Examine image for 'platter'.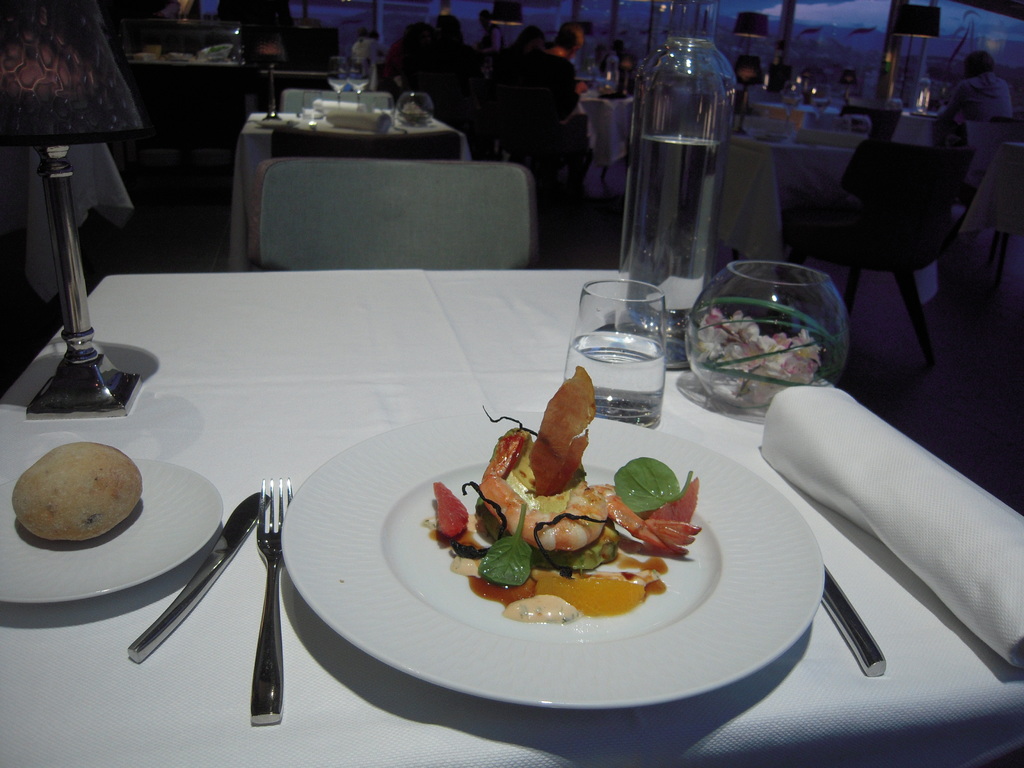
Examination result: bbox(283, 407, 825, 710).
